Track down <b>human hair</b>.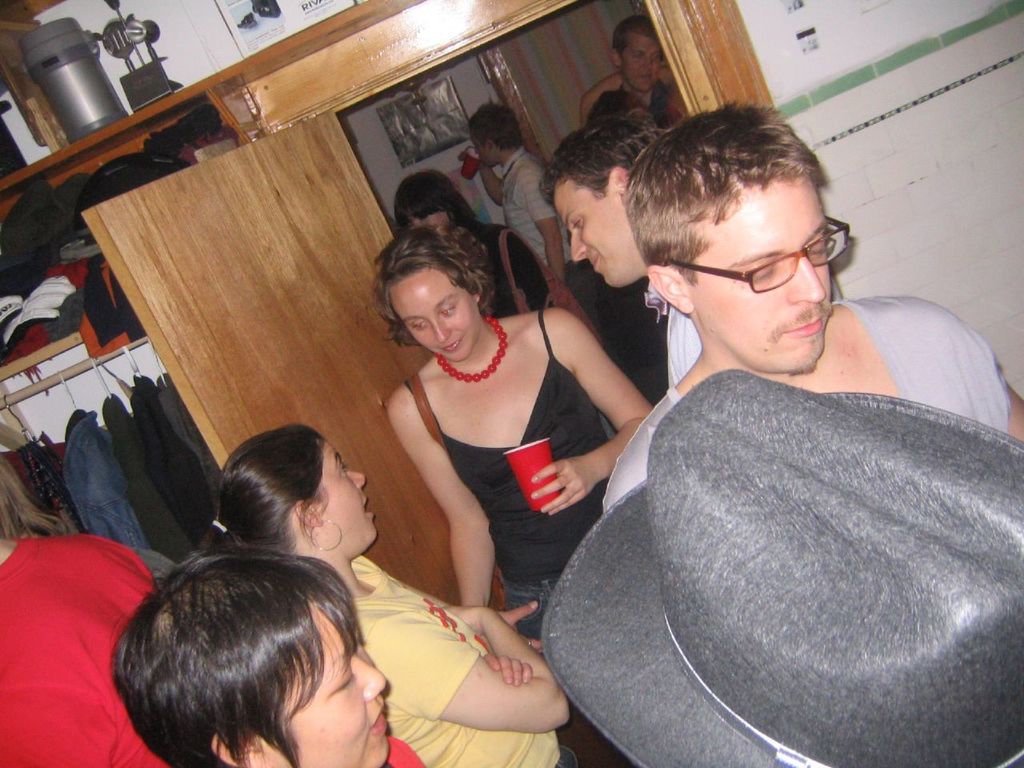
Tracked to (198, 423, 322, 554).
